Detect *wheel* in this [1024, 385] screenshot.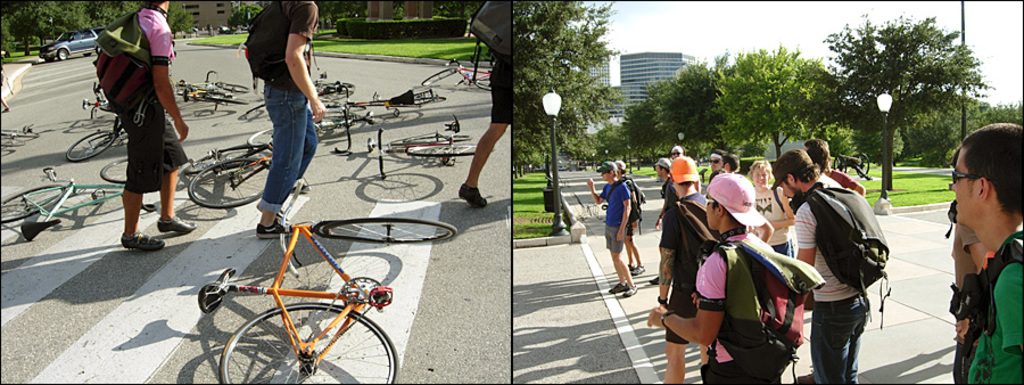
Detection: pyautogui.locateOnScreen(0, 124, 39, 138).
